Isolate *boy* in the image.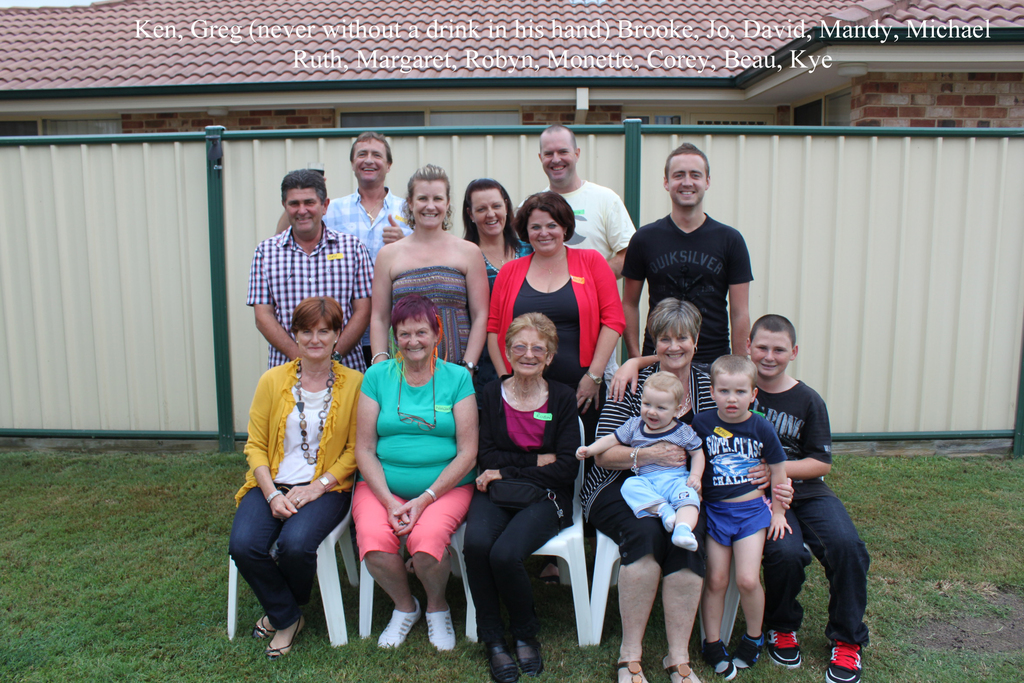
Isolated region: (695, 357, 793, 682).
